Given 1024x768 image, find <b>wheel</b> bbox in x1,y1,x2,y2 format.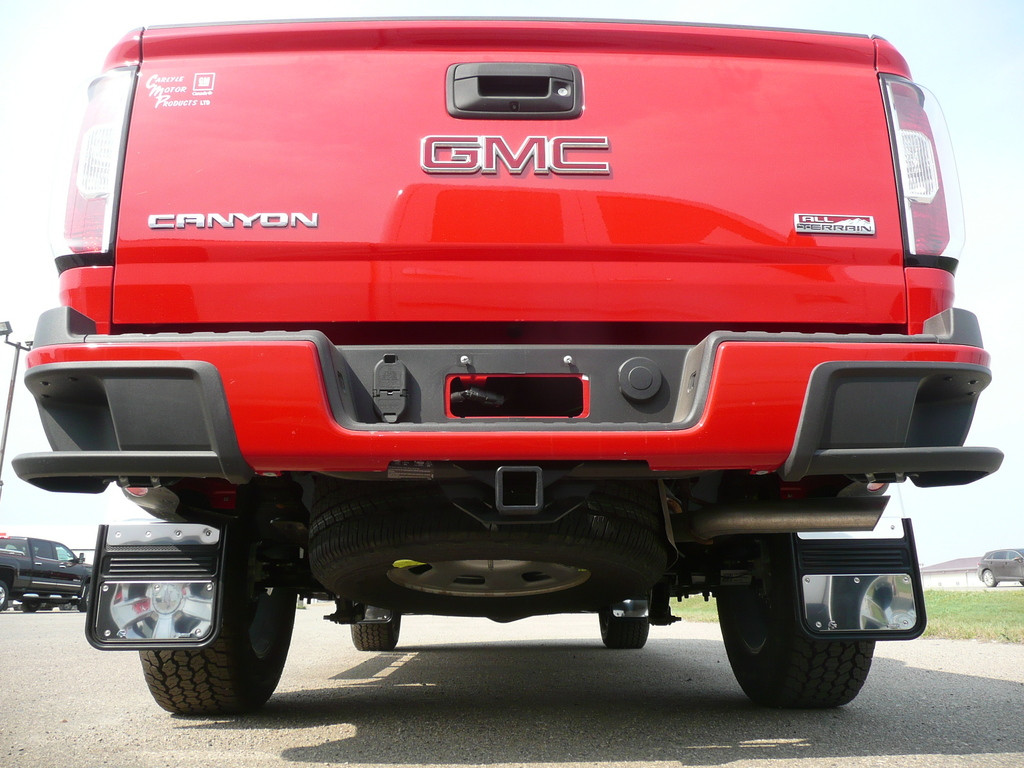
311,479,669,616.
